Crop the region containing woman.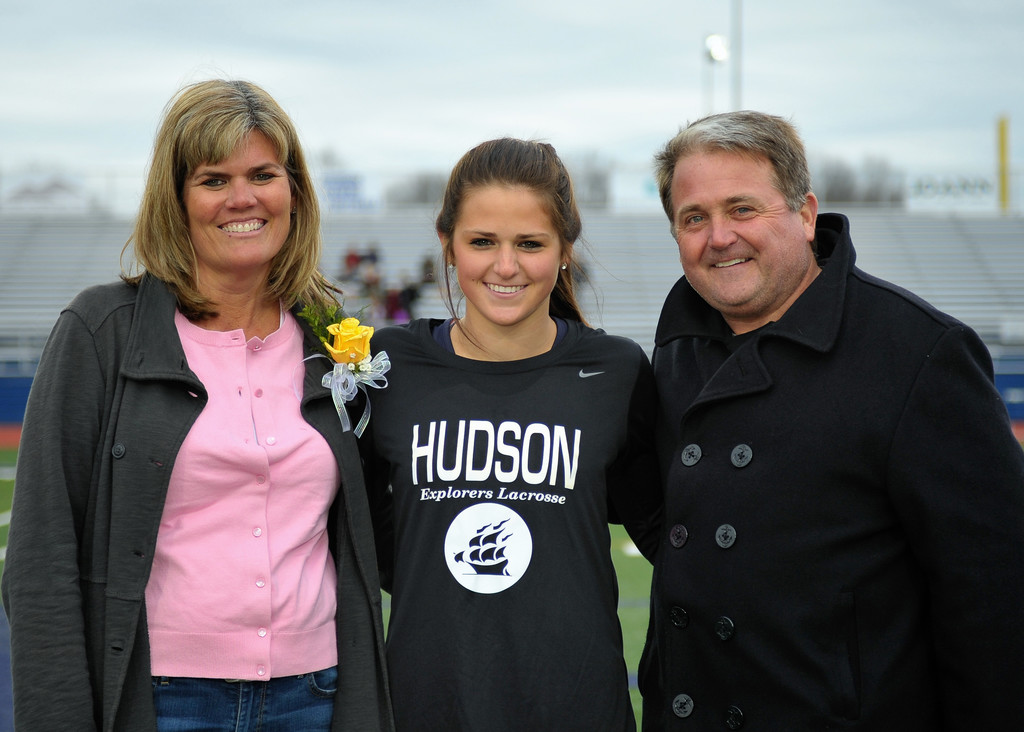
Crop region: (left=31, top=102, right=380, bottom=720).
